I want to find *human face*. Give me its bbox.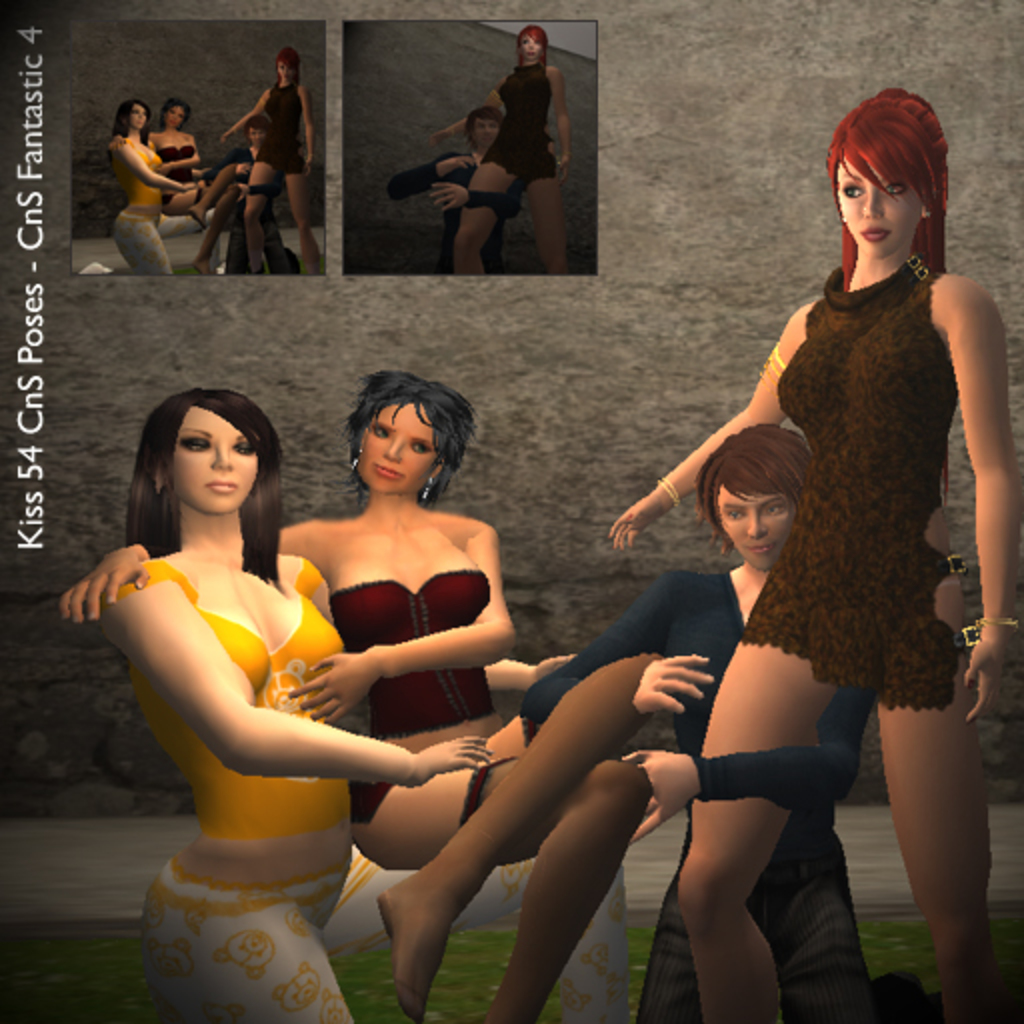
bbox(174, 406, 258, 512).
